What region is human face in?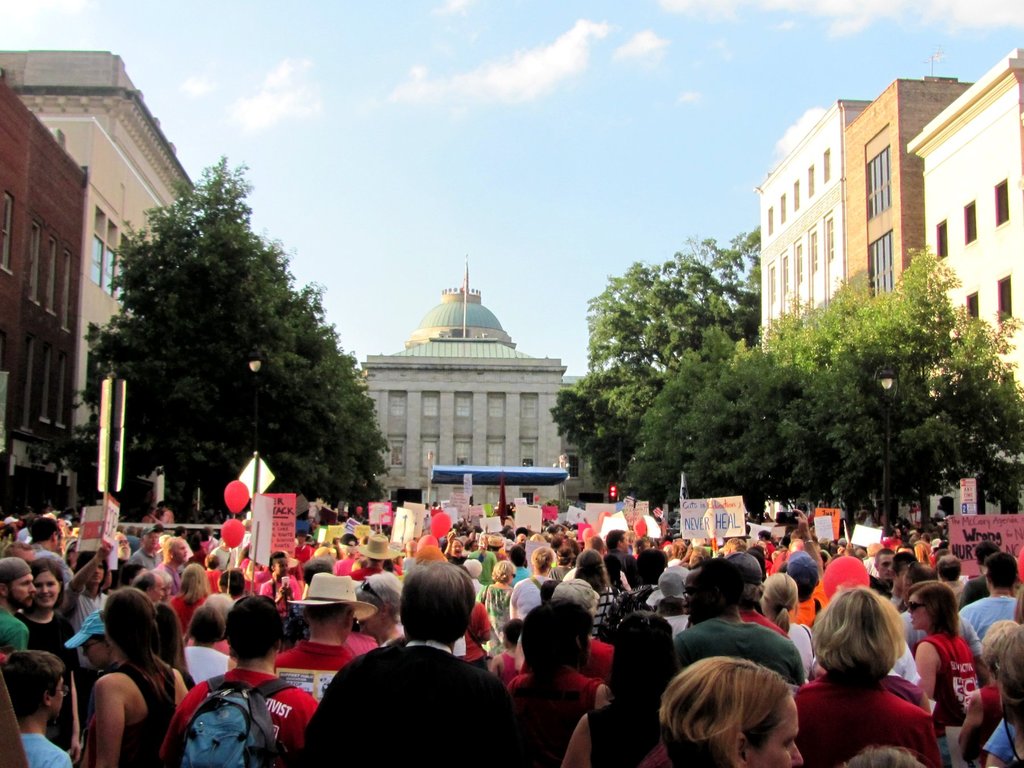
left=451, top=539, right=465, bottom=556.
